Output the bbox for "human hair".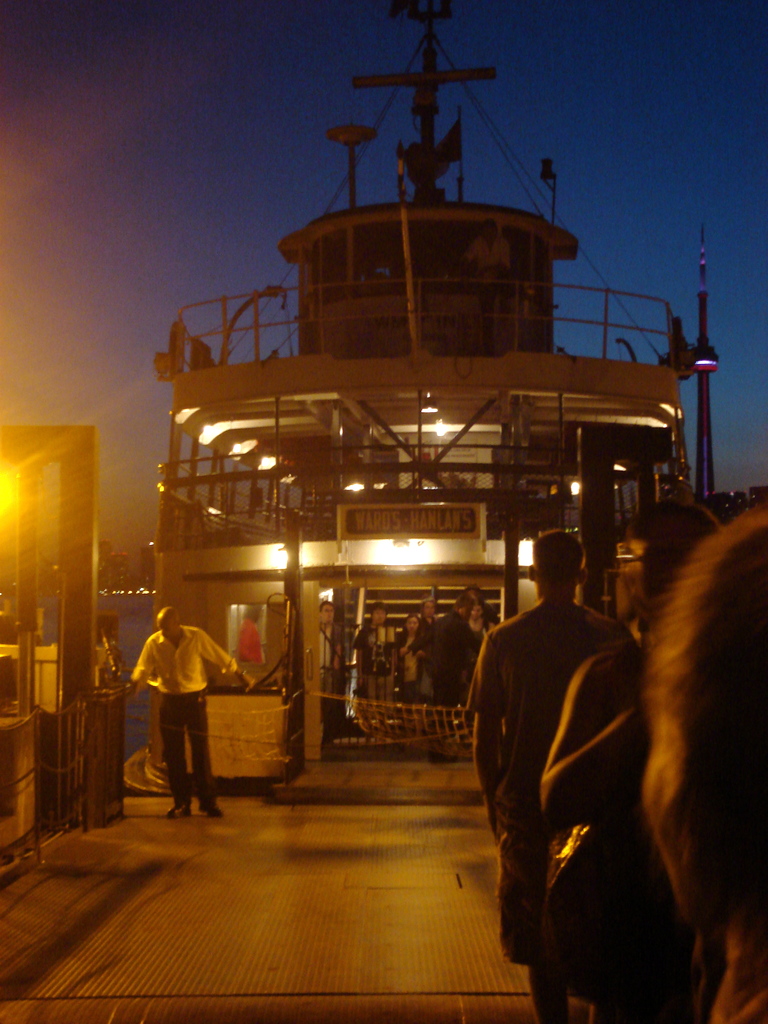
x1=453, y1=593, x2=474, y2=612.
